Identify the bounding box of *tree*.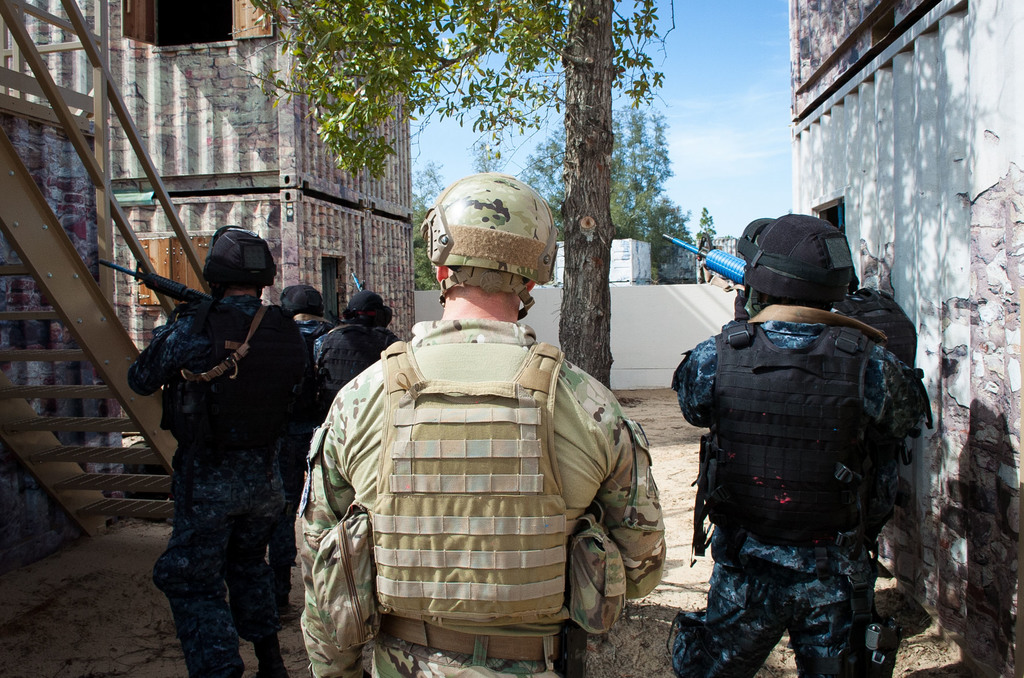
[left=237, top=0, right=676, bottom=387].
